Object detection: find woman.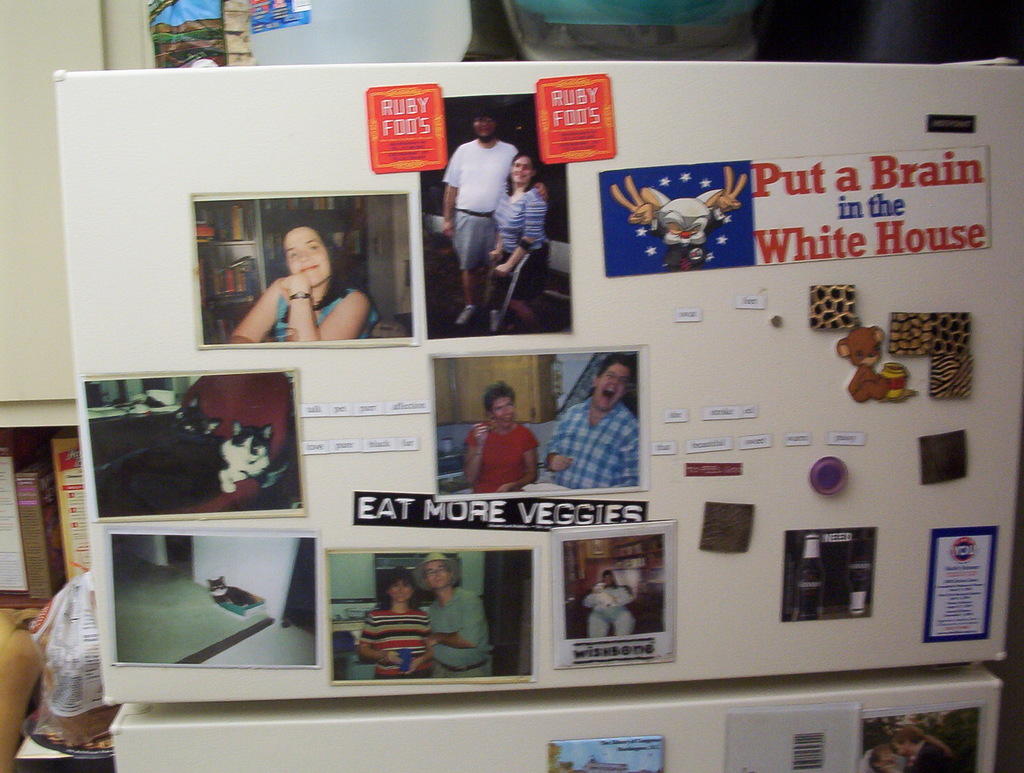
354:573:433:679.
